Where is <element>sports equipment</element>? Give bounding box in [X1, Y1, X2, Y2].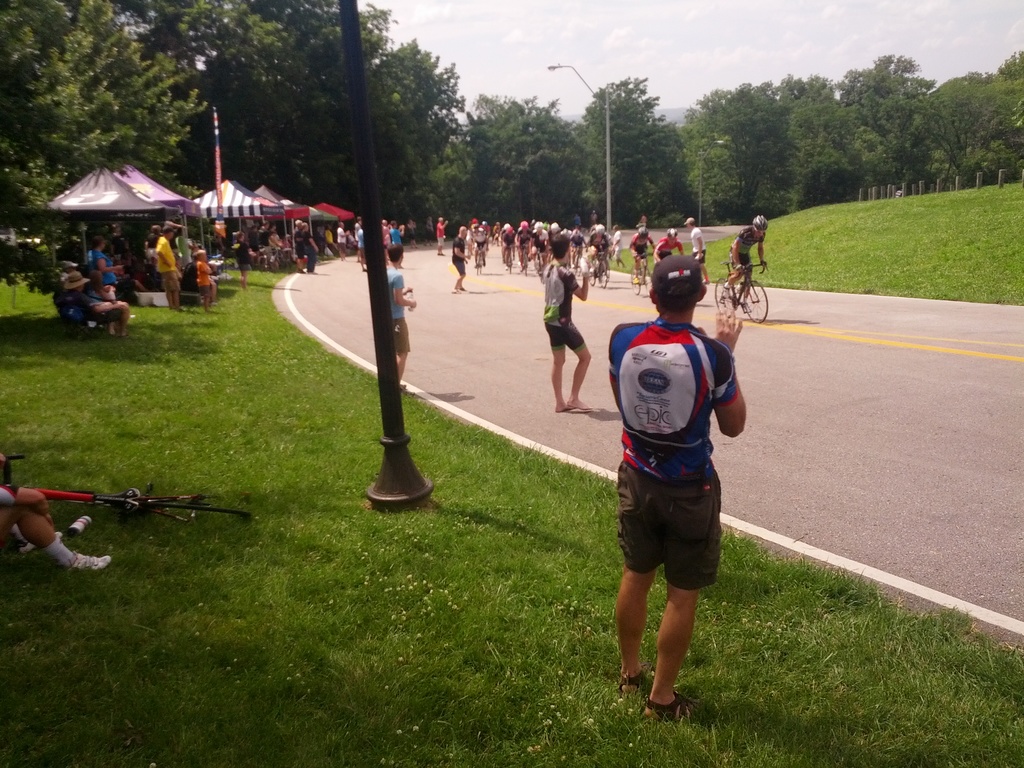
[713, 261, 765, 321].
